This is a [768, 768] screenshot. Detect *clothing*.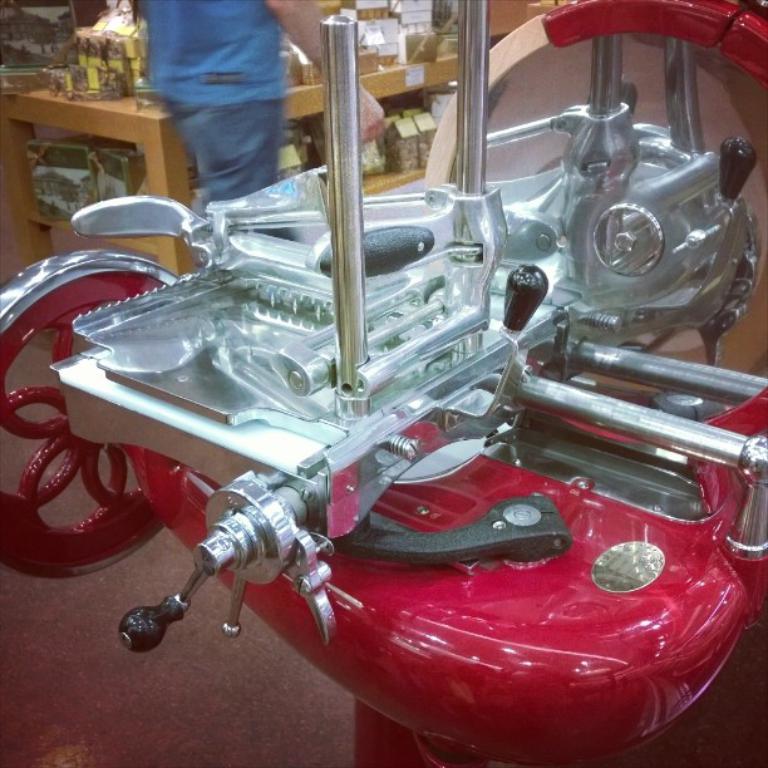
locate(138, 0, 284, 213).
